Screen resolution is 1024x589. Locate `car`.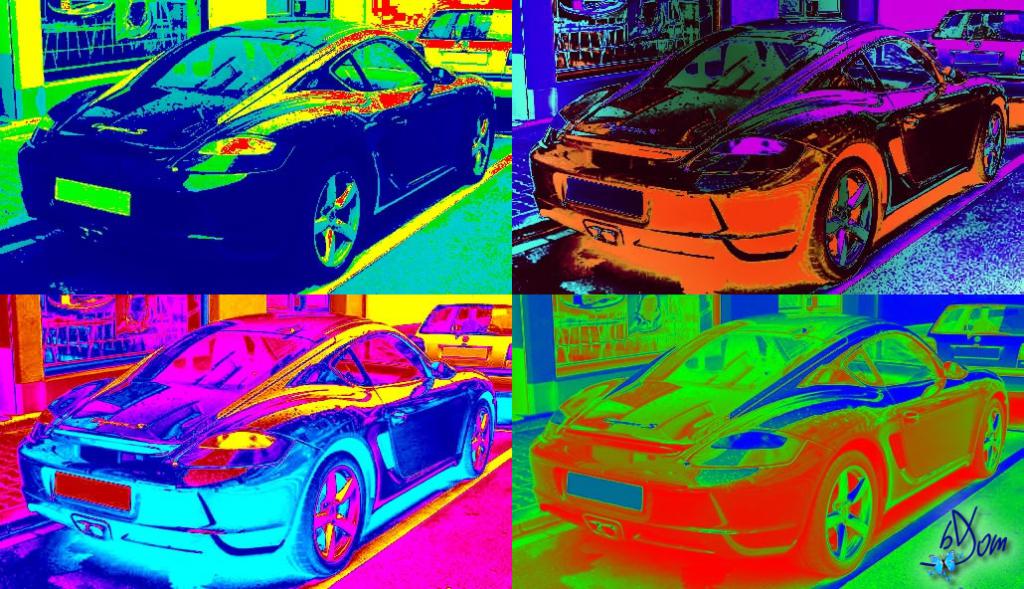
(18,324,498,584).
